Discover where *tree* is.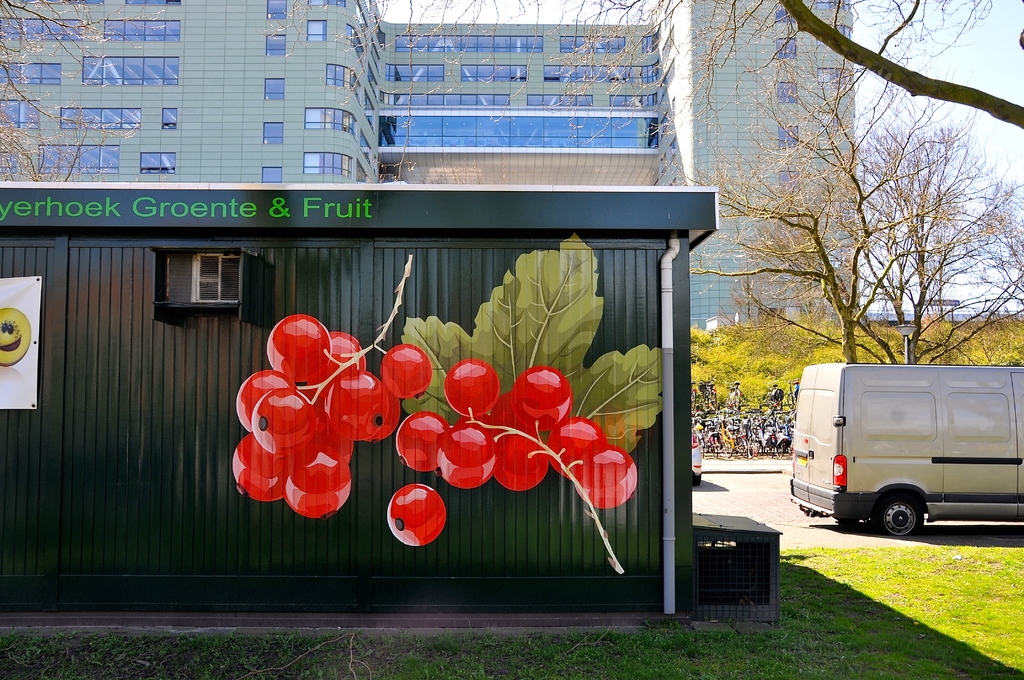
Discovered at [left=408, top=0, right=1023, bottom=134].
